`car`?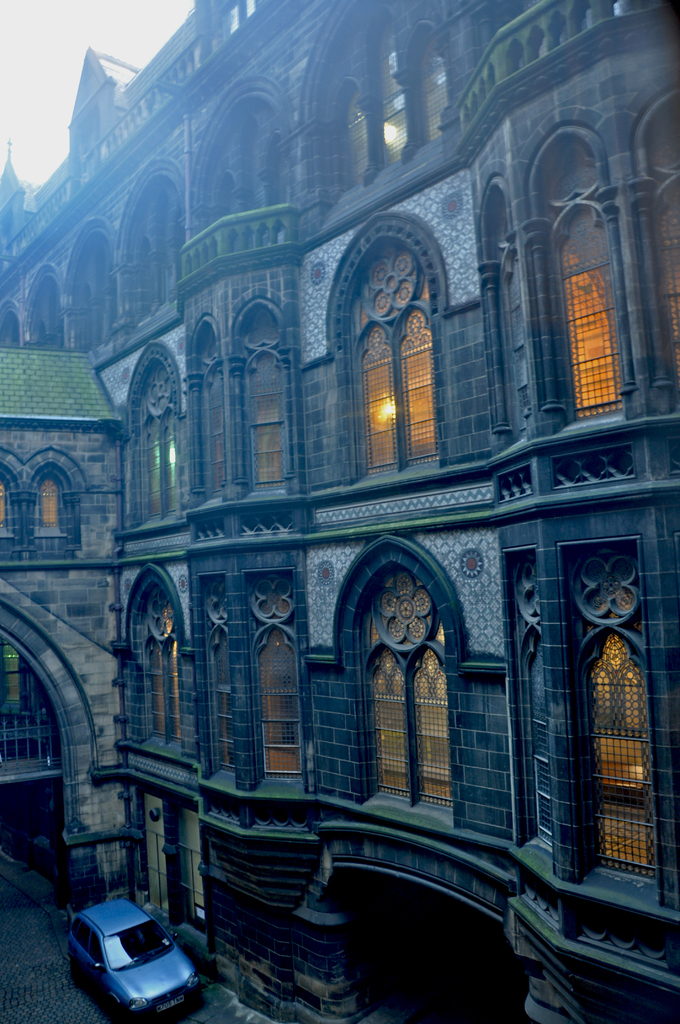
53,899,213,1009
